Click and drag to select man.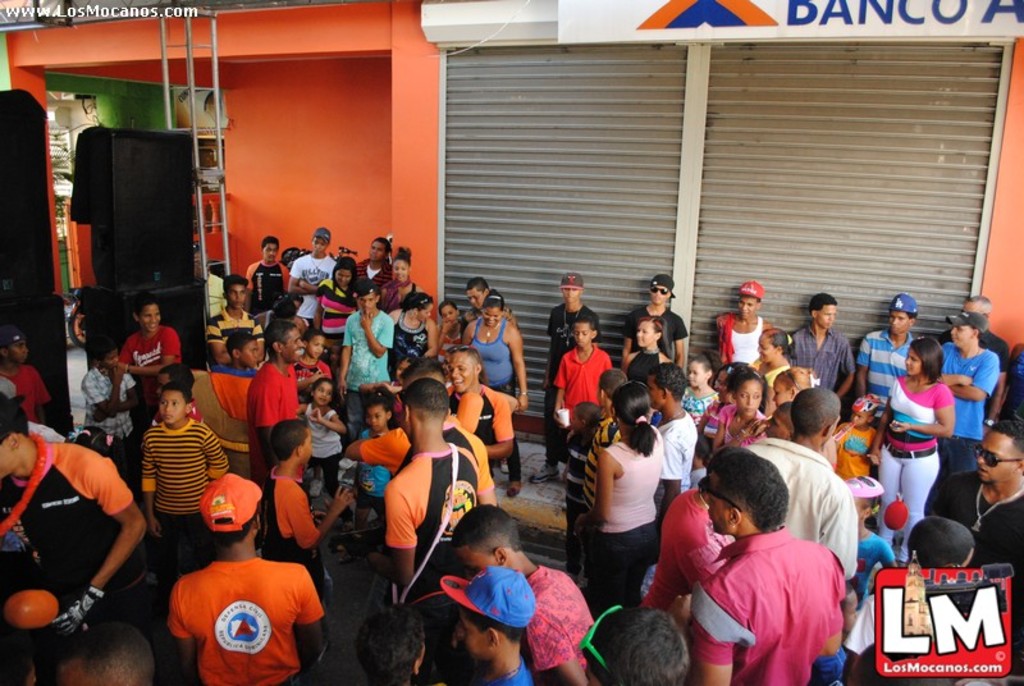
Selection: bbox=[933, 292, 1012, 433].
